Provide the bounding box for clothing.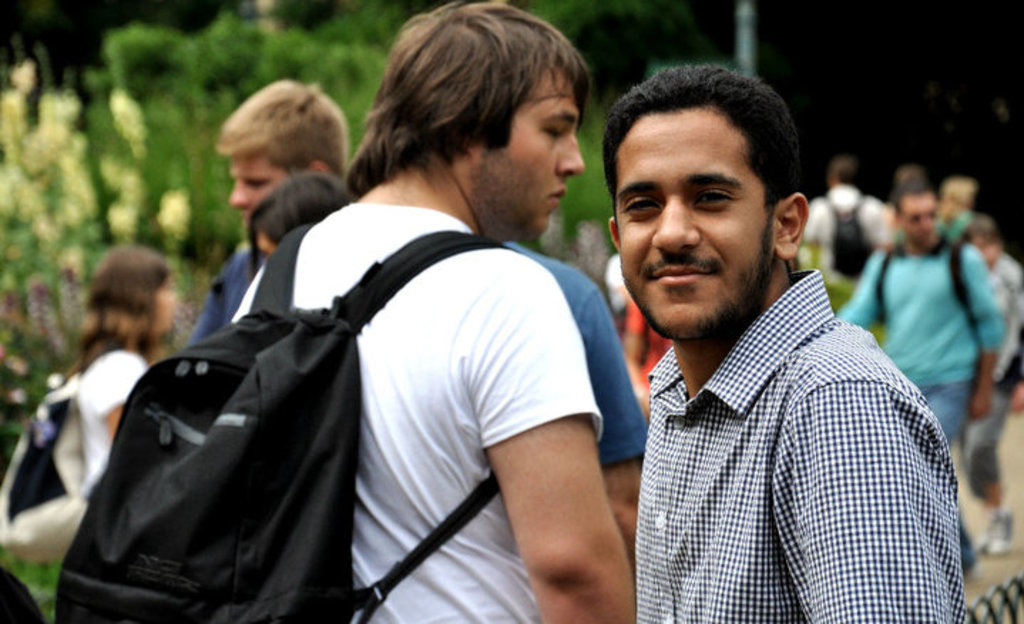
506/236/652/466.
